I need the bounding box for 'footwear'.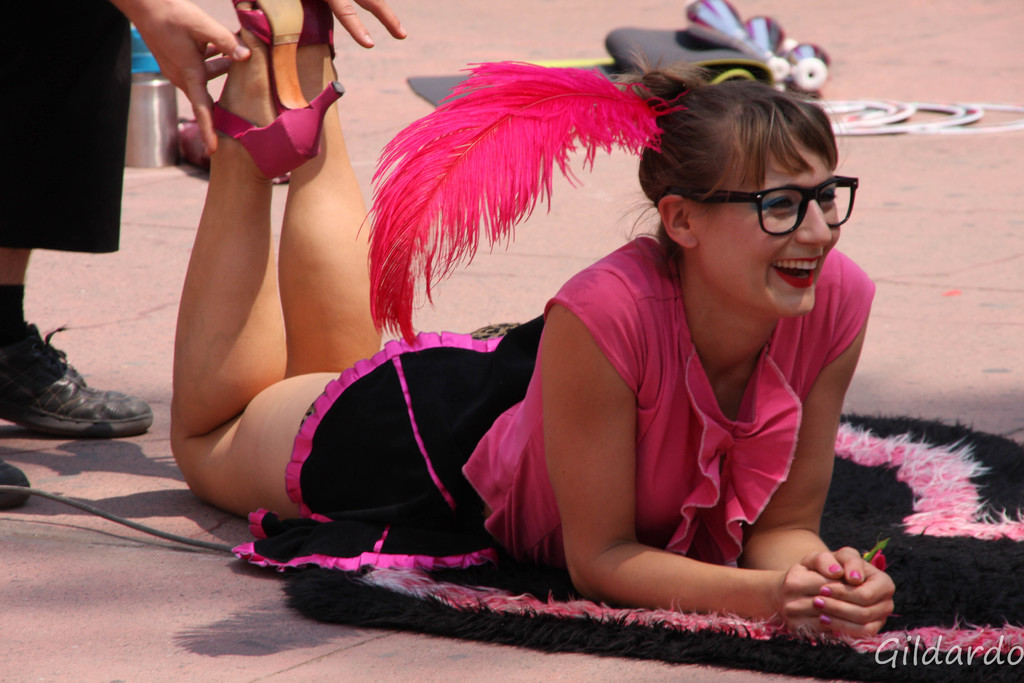
Here it is: x1=6 y1=331 x2=125 y2=443.
